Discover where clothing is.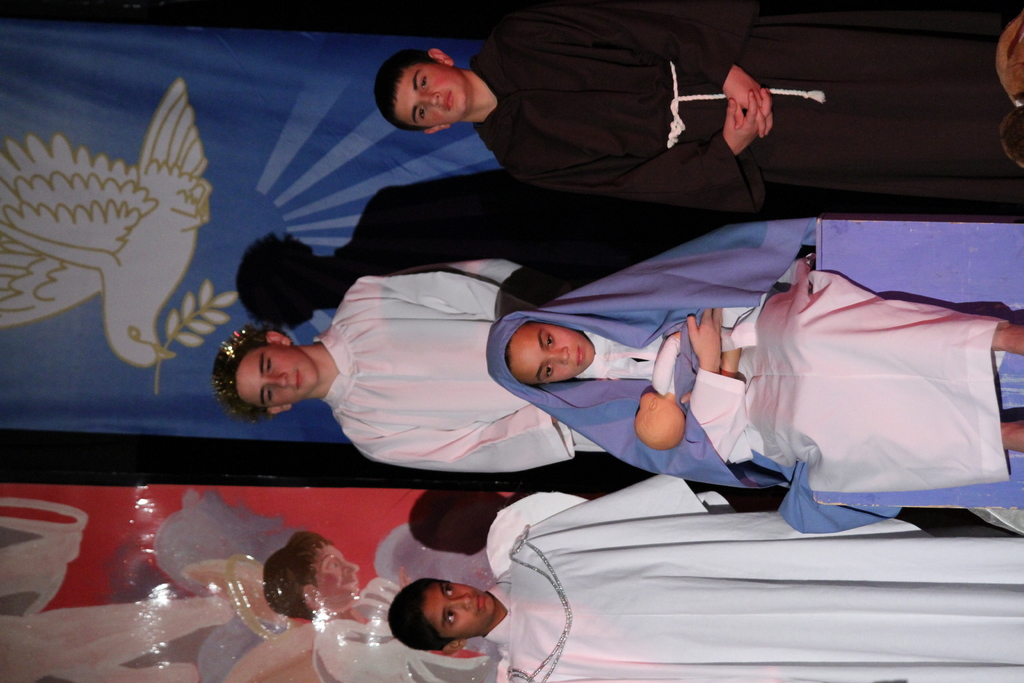
Discovered at bbox=[475, 3, 1023, 220].
